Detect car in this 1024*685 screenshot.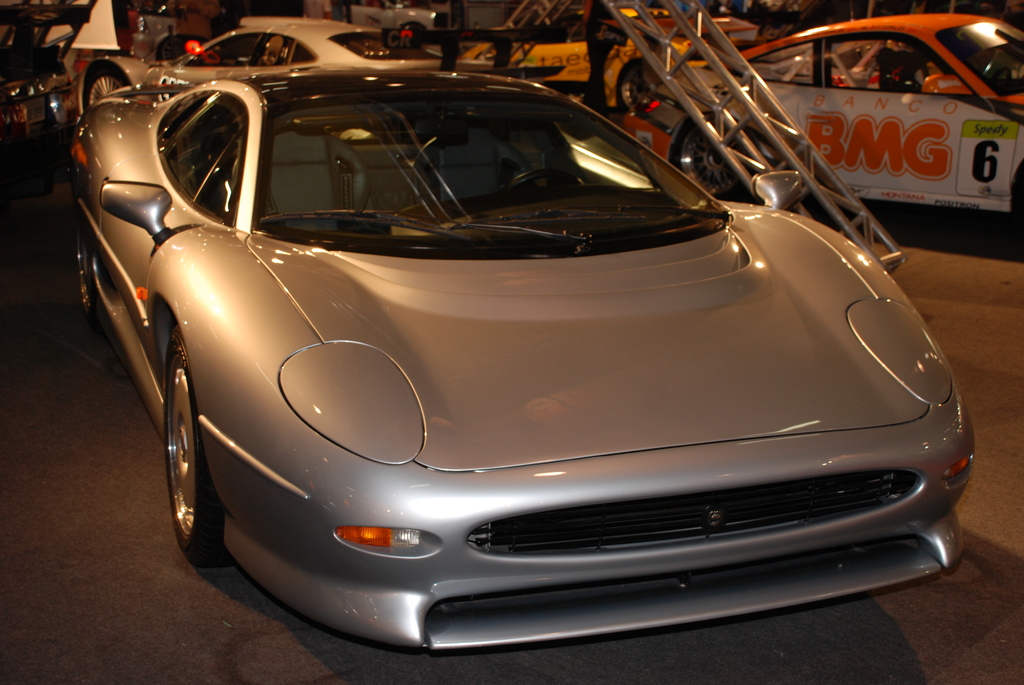
Detection: [x1=642, y1=15, x2=1020, y2=222].
